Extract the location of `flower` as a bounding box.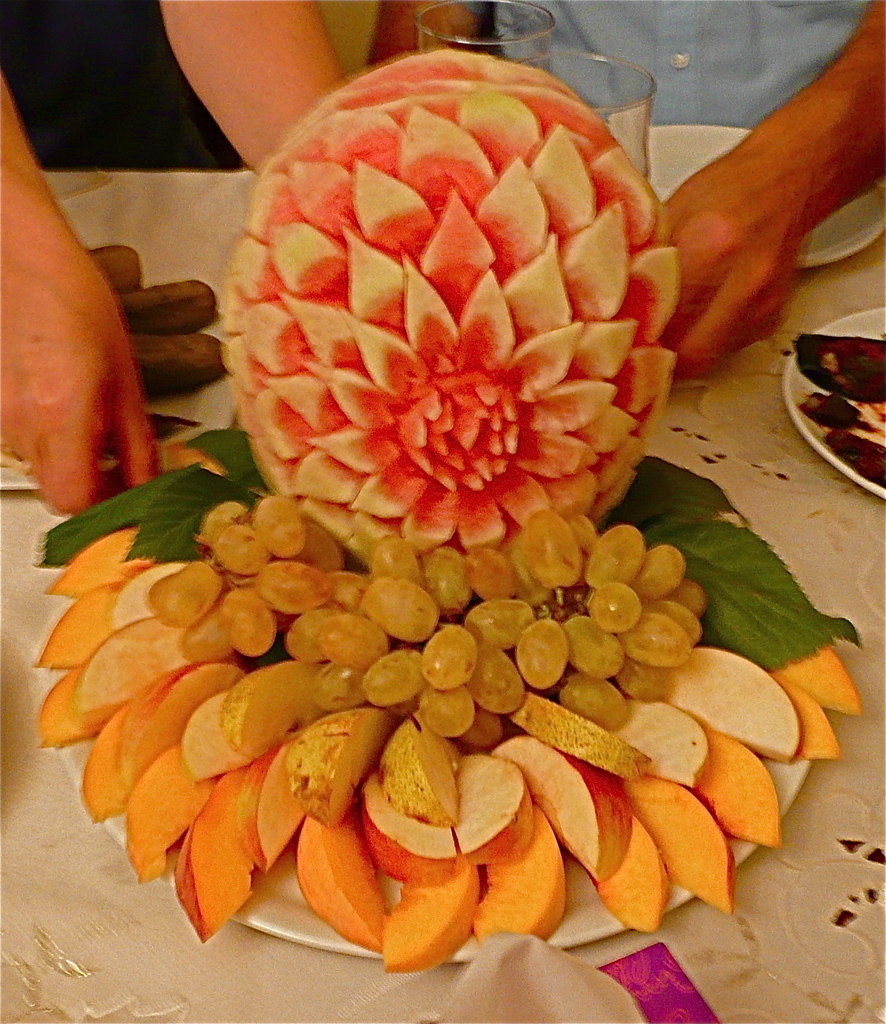
202,70,714,574.
